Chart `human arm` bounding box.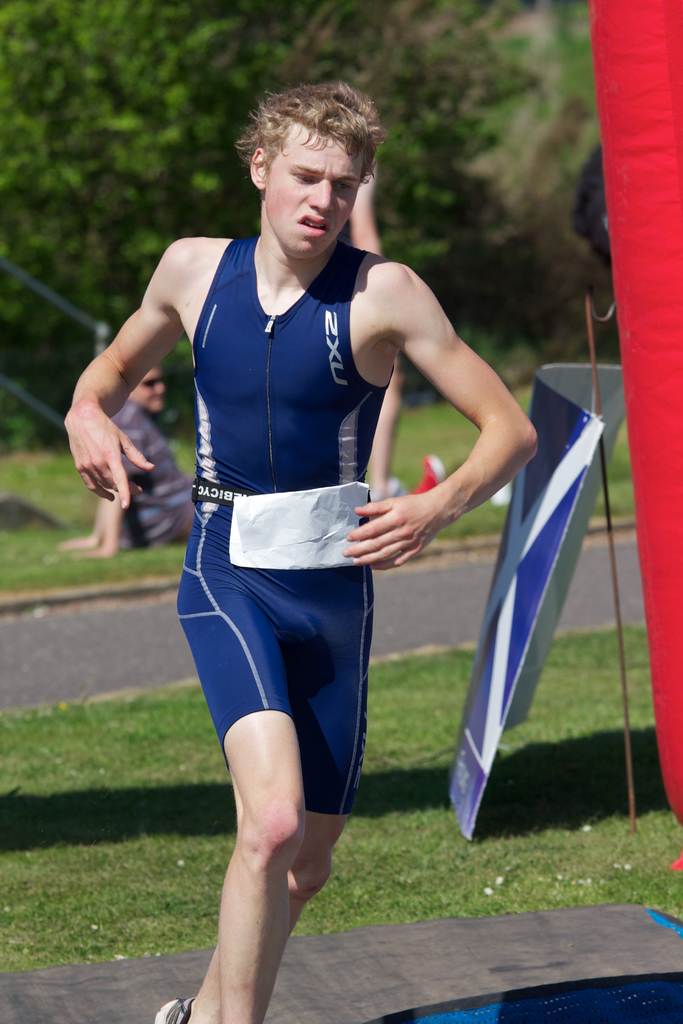
Charted: detection(339, 268, 539, 569).
